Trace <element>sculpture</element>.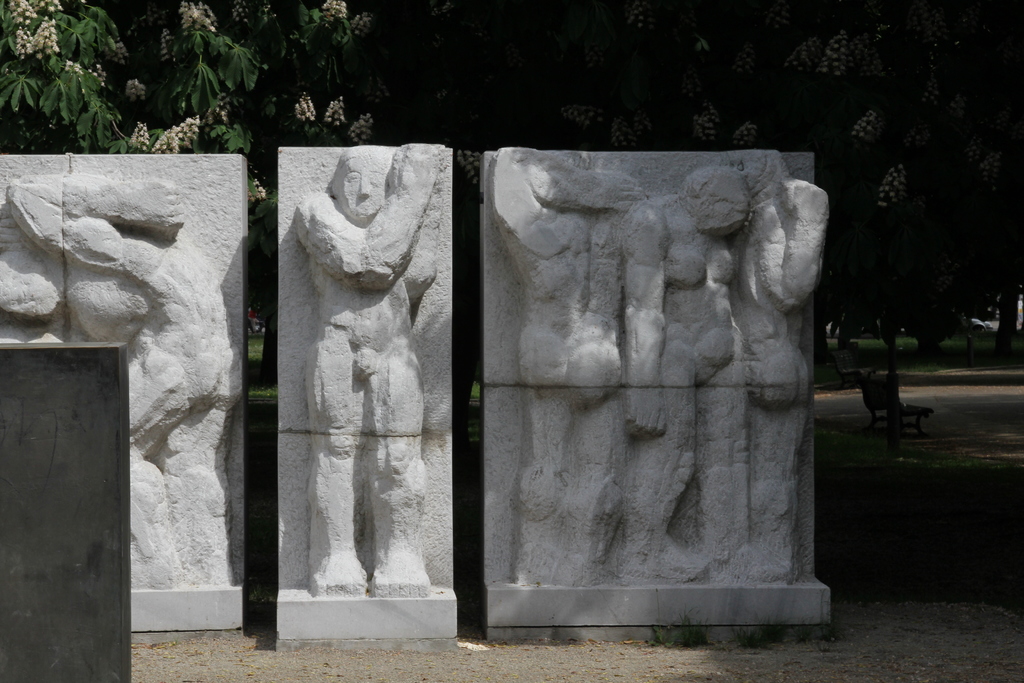
Traced to [739, 142, 830, 585].
